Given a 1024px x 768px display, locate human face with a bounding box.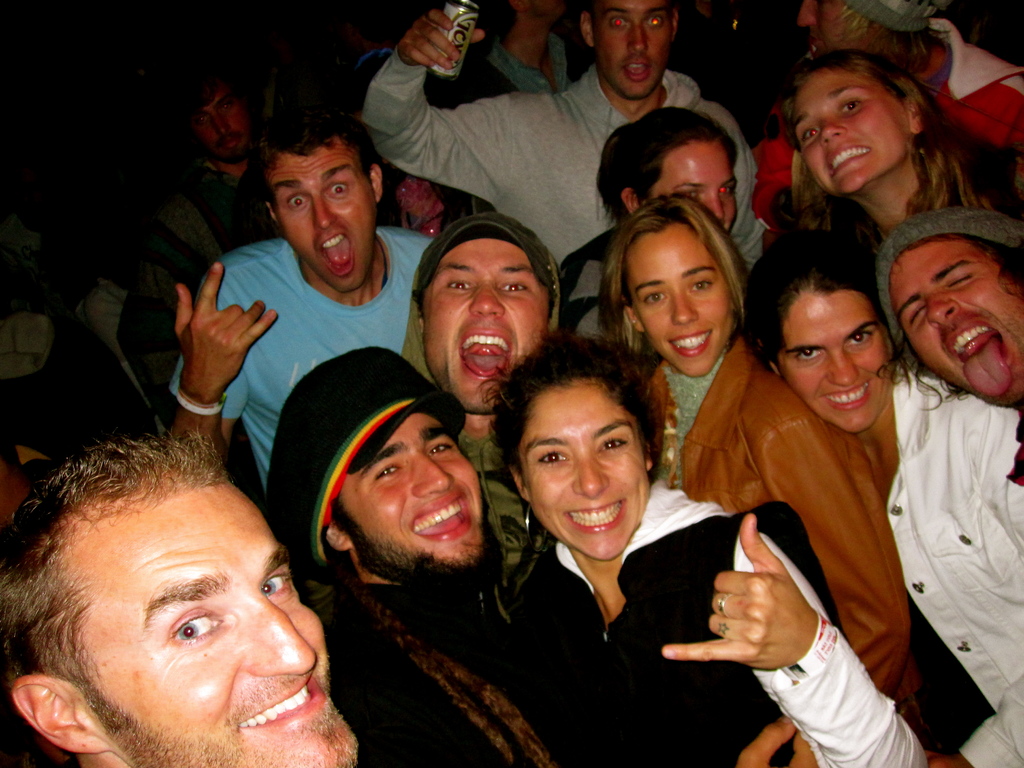
Located: crop(887, 237, 1023, 413).
